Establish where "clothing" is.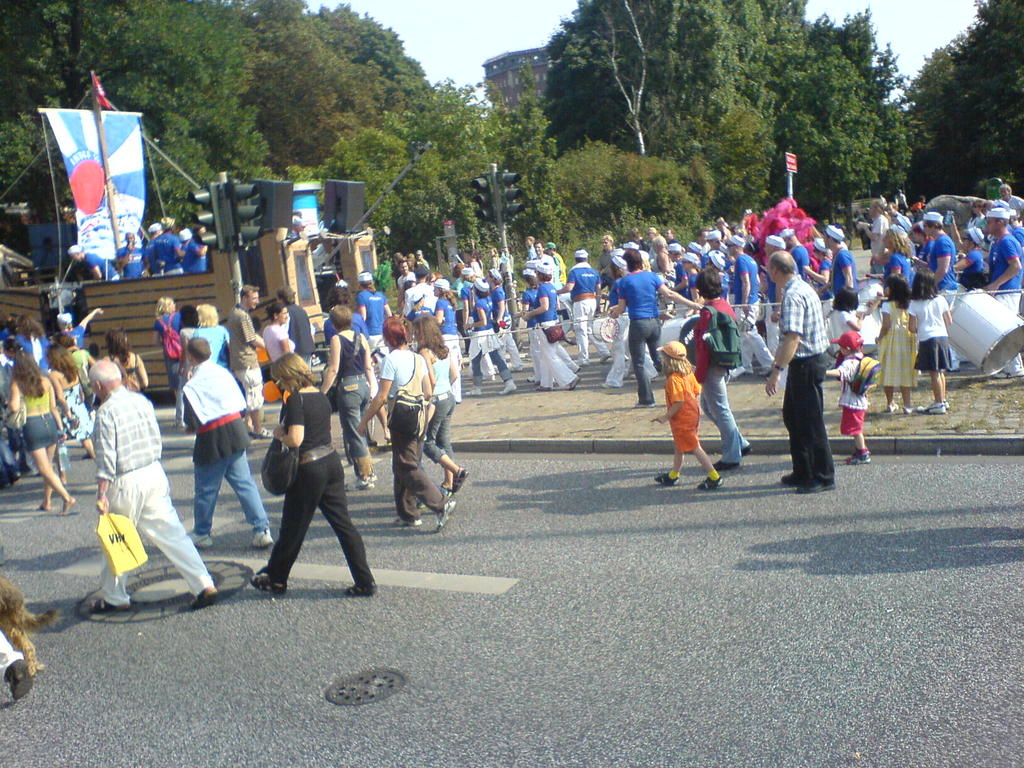
Established at (728,253,777,372).
